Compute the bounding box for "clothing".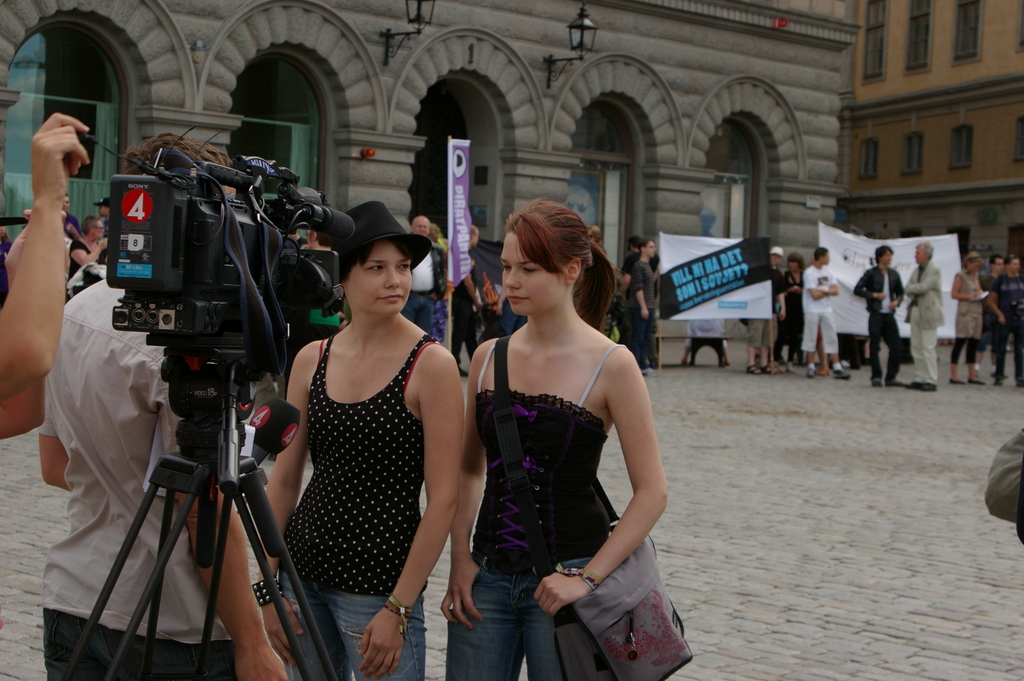
bbox(983, 424, 1023, 543).
